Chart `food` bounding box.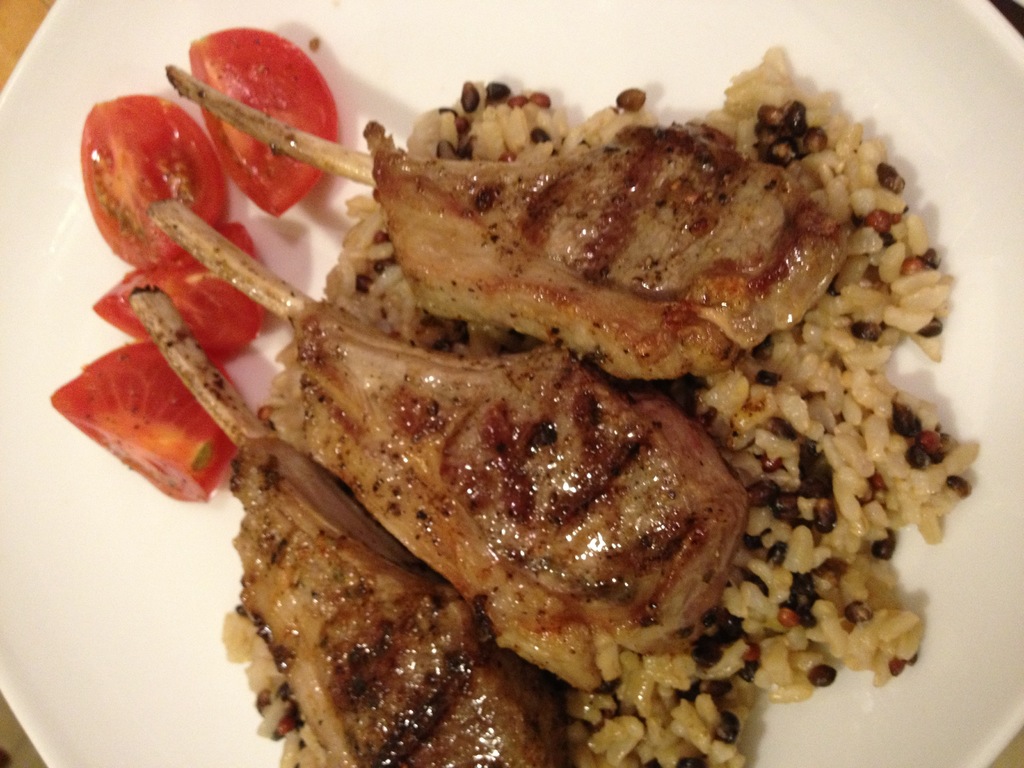
Charted: <box>94,222,268,362</box>.
